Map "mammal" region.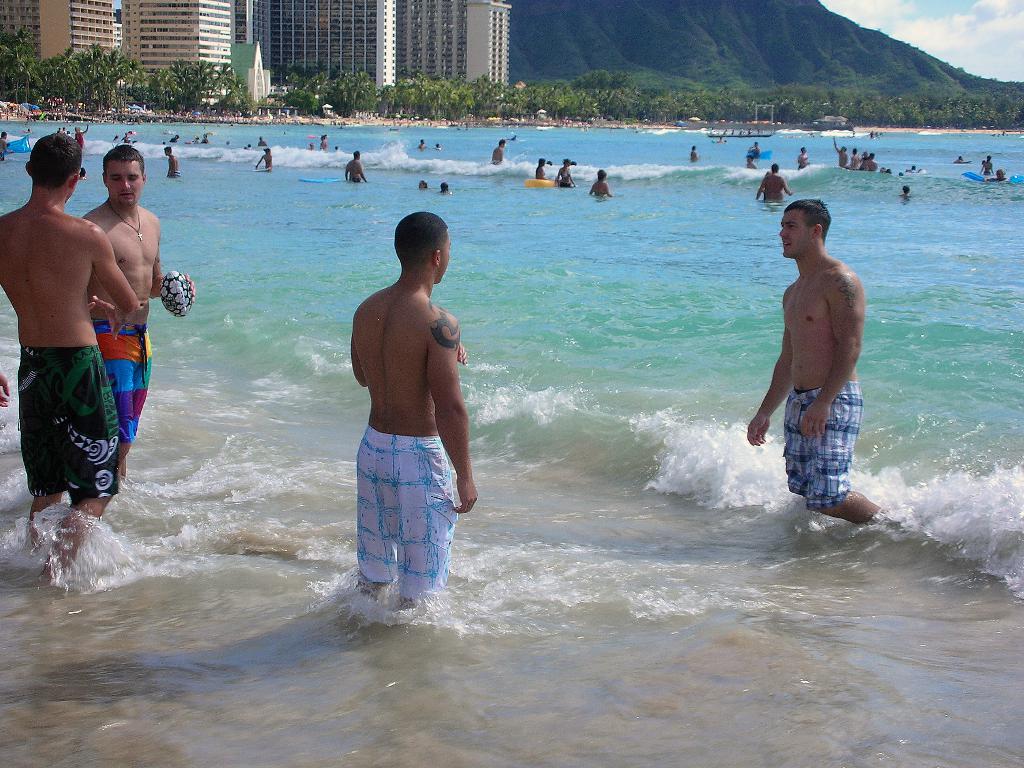
Mapped to {"x1": 748, "y1": 141, "x2": 764, "y2": 158}.
